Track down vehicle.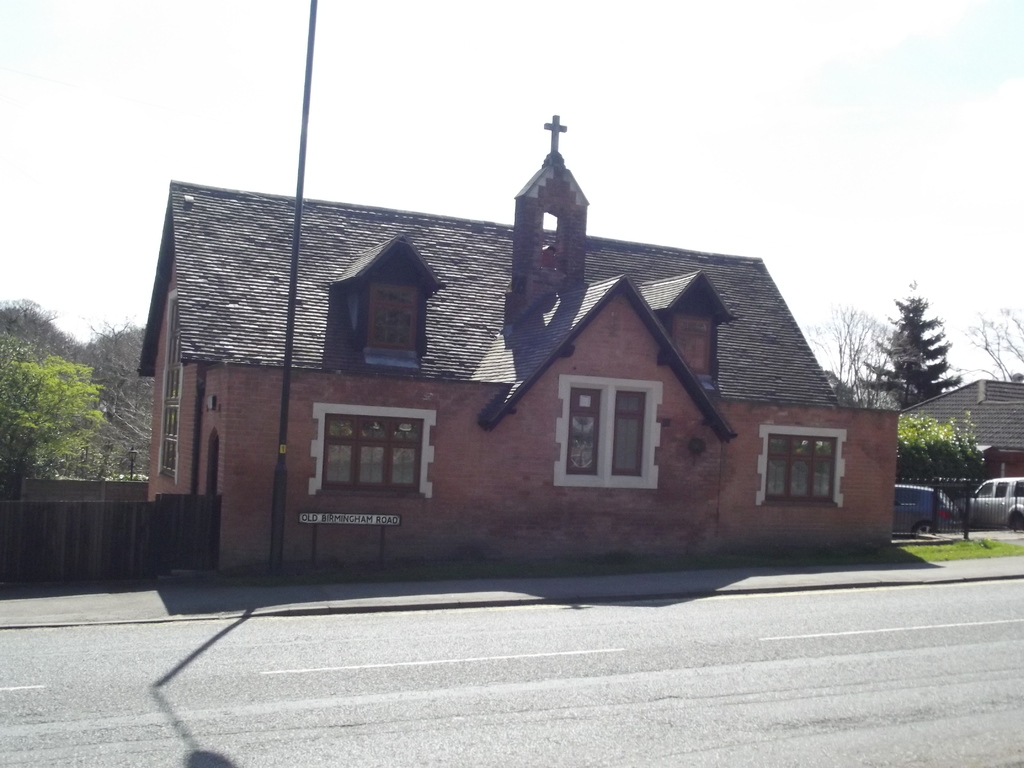
Tracked to pyautogui.locateOnScreen(967, 478, 1023, 528).
